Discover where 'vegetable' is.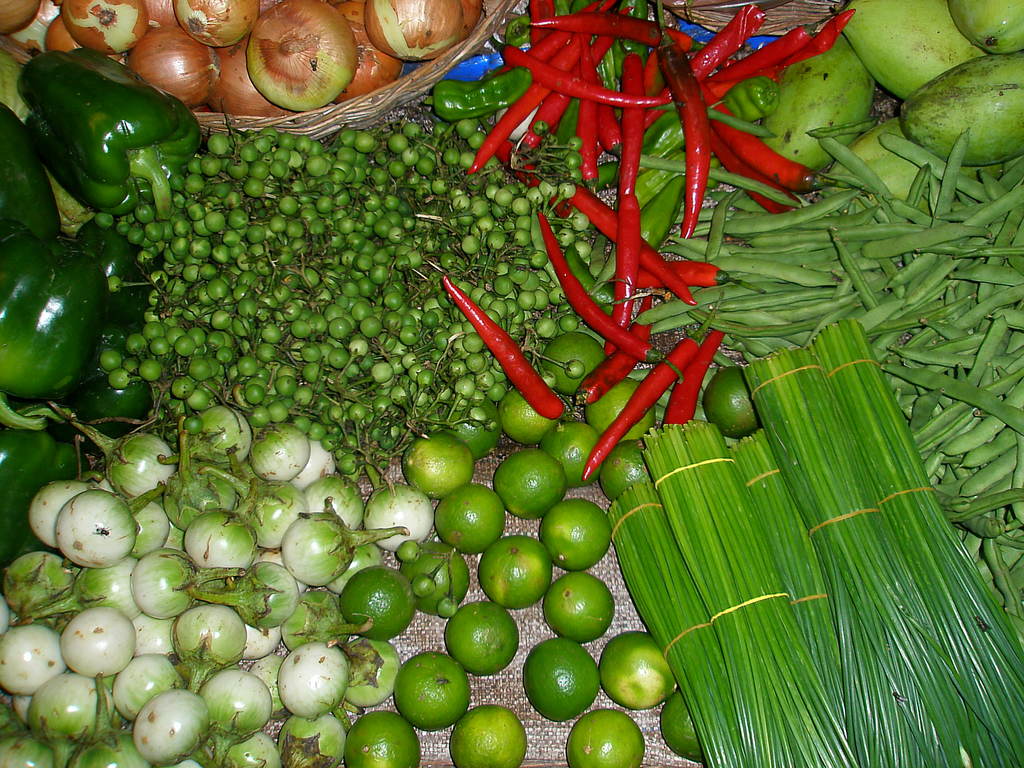
Discovered at 200/662/273/766.
